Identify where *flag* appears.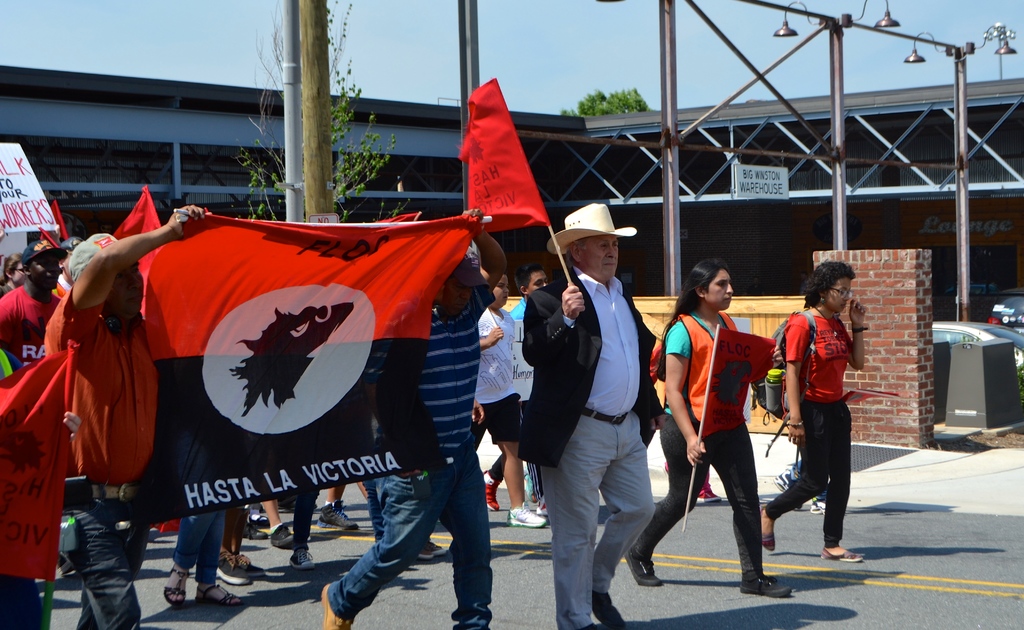
Appears at l=0, t=350, r=72, b=583.
